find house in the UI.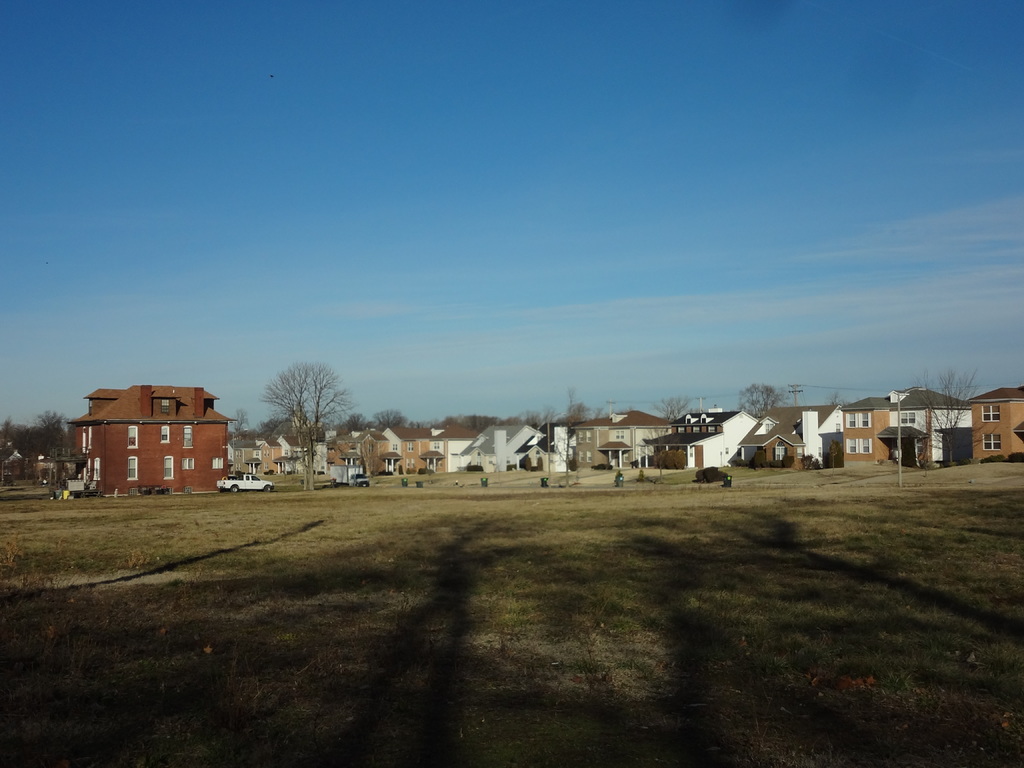
UI element at (x1=65, y1=380, x2=228, y2=496).
